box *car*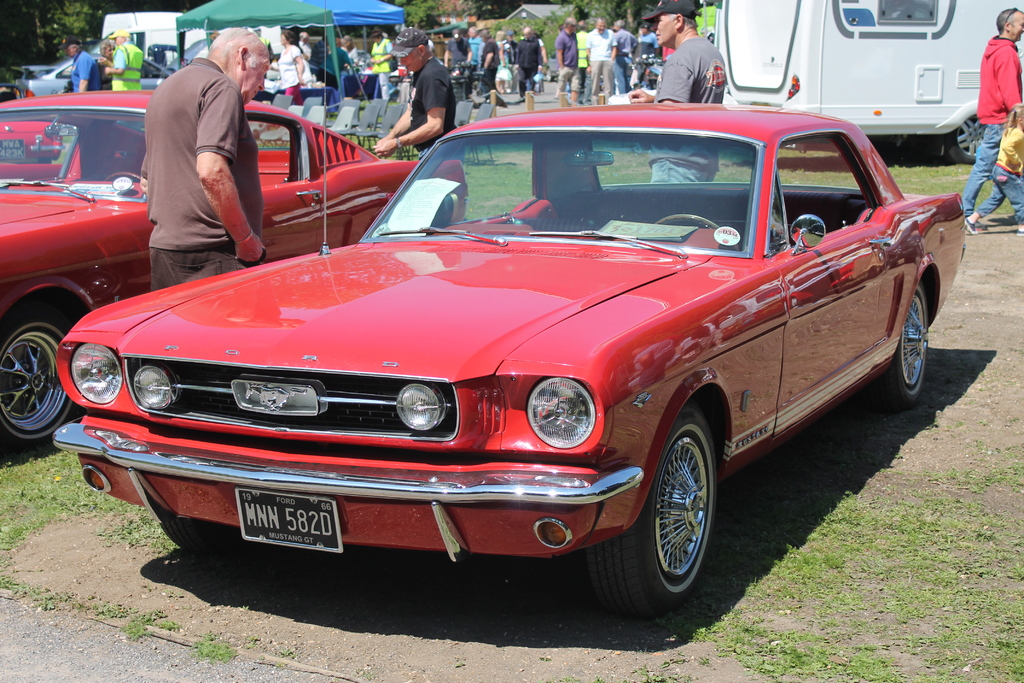
box(0, 94, 73, 172)
